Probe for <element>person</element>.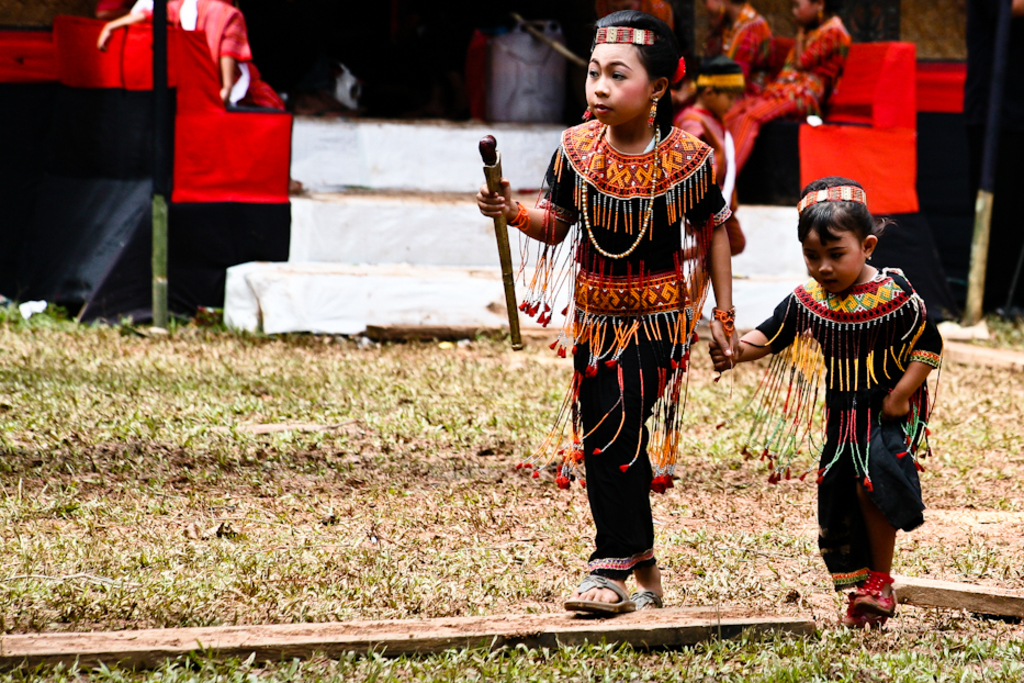
Probe result: 483/8/752/608.
